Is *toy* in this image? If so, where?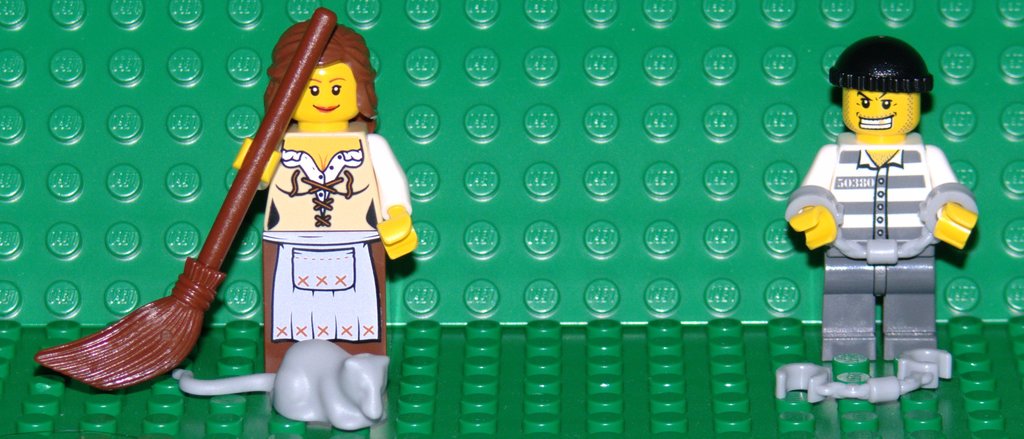
Yes, at {"x1": 780, "y1": 40, "x2": 988, "y2": 397}.
